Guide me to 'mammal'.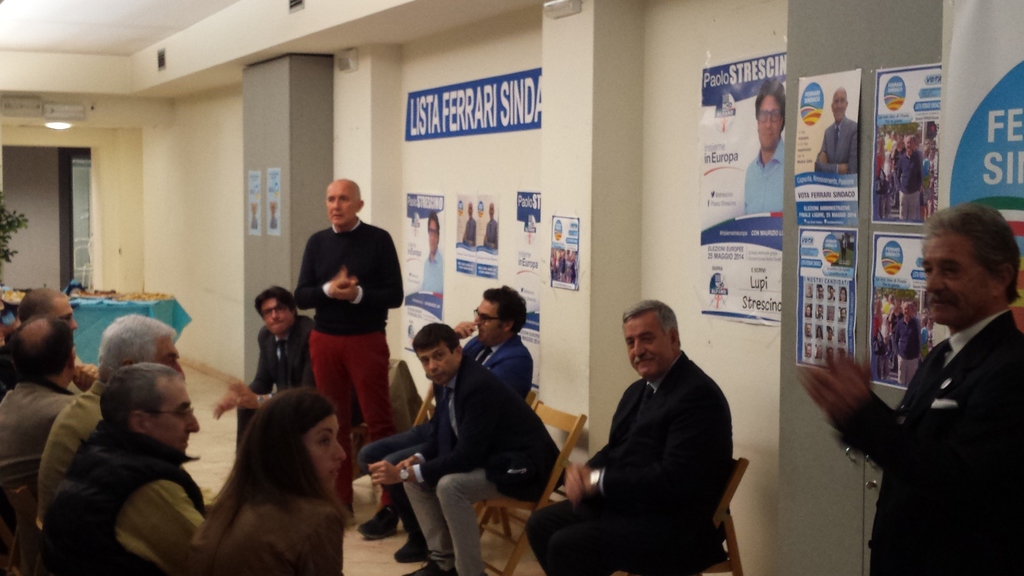
Guidance: [740, 75, 785, 220].
